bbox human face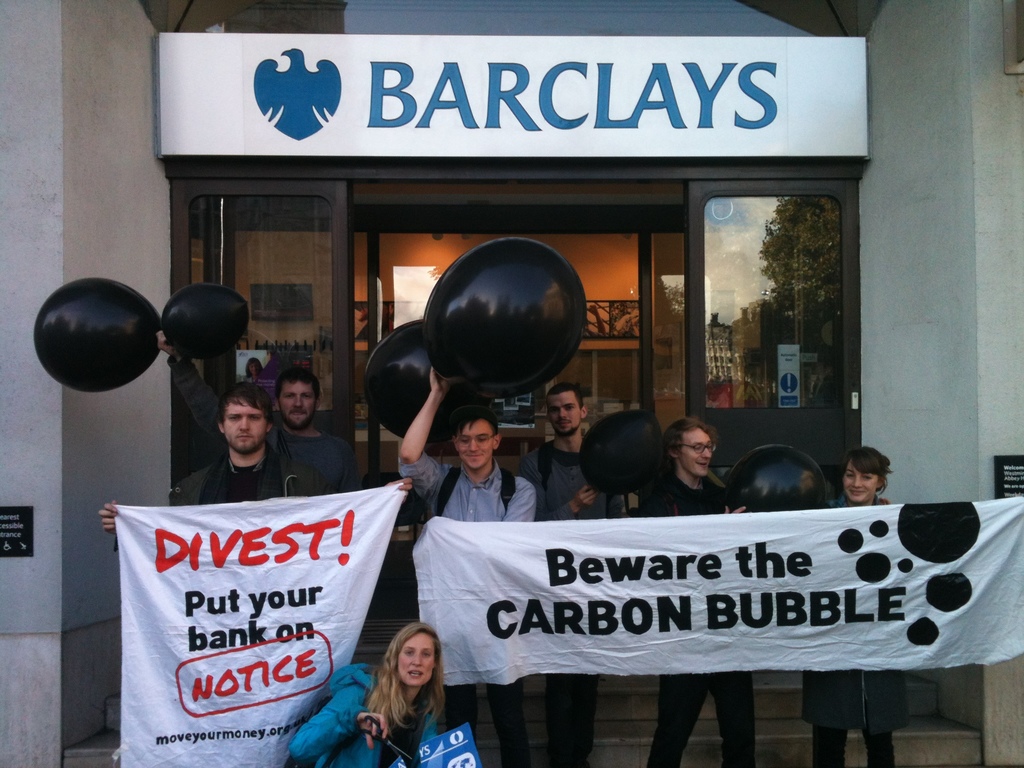
841 457 879 502
